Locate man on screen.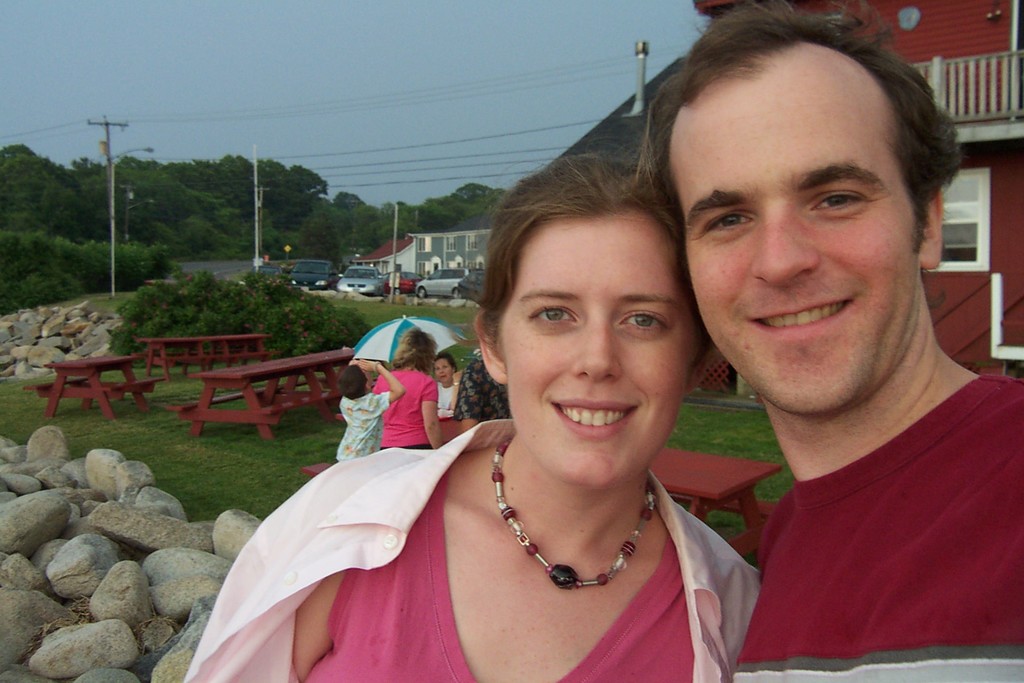
On screen at <region>634, 2, 1023, 682</region>.
